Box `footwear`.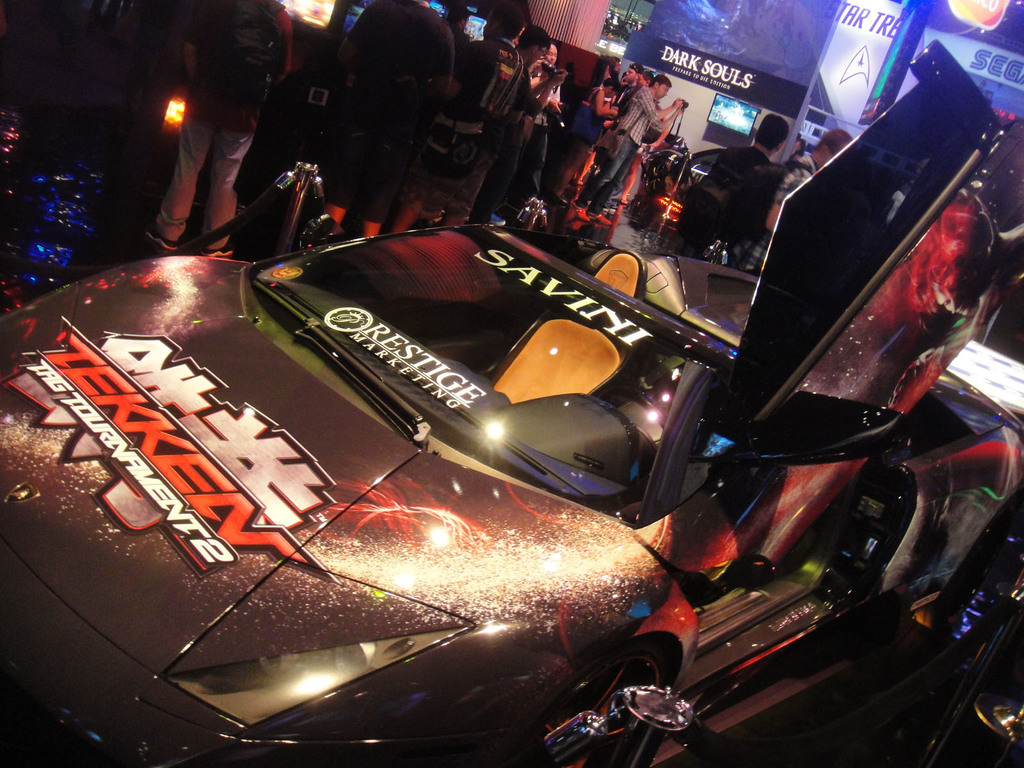
x1=198 y1=236 x2=234 y2=261.
